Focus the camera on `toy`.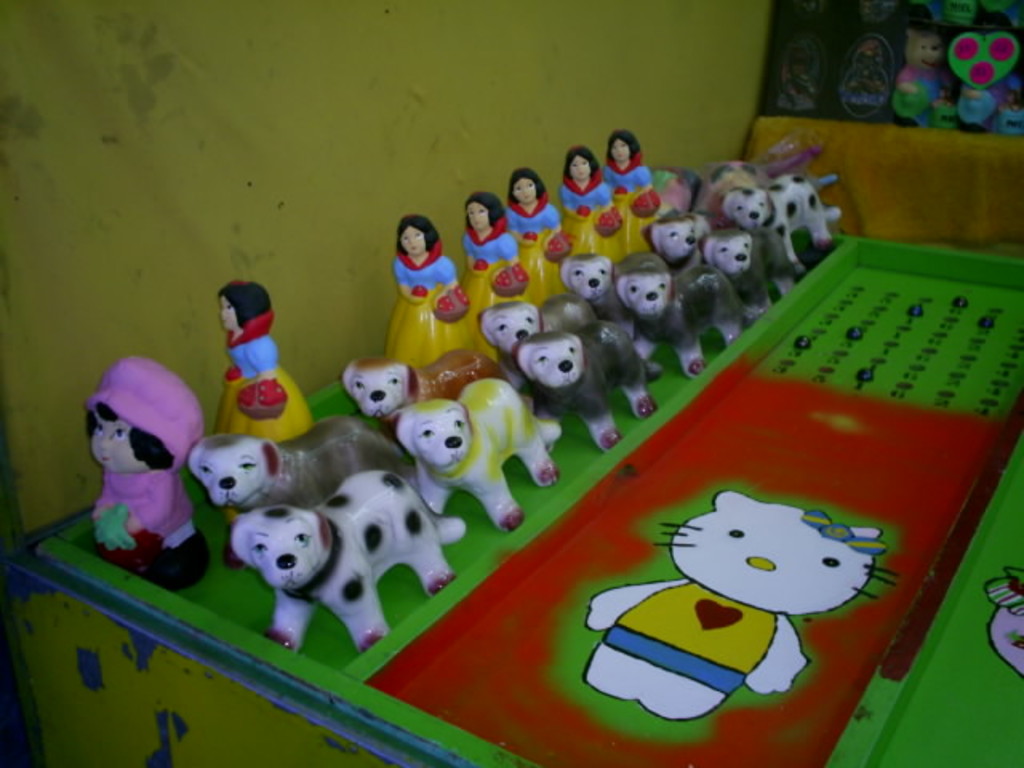
Focus region: {"left": 896, "top": 30, "right": 944, "bottom": 118}.
